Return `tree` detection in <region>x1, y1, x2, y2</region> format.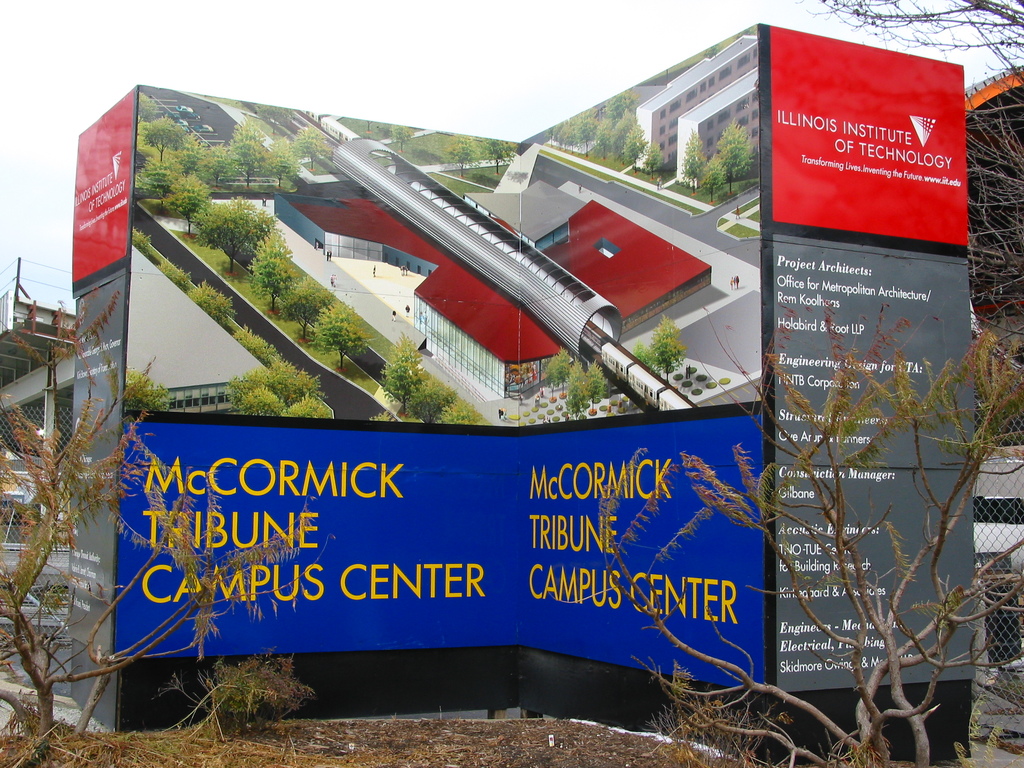
<region>699, 122, 751, 199</region>.
